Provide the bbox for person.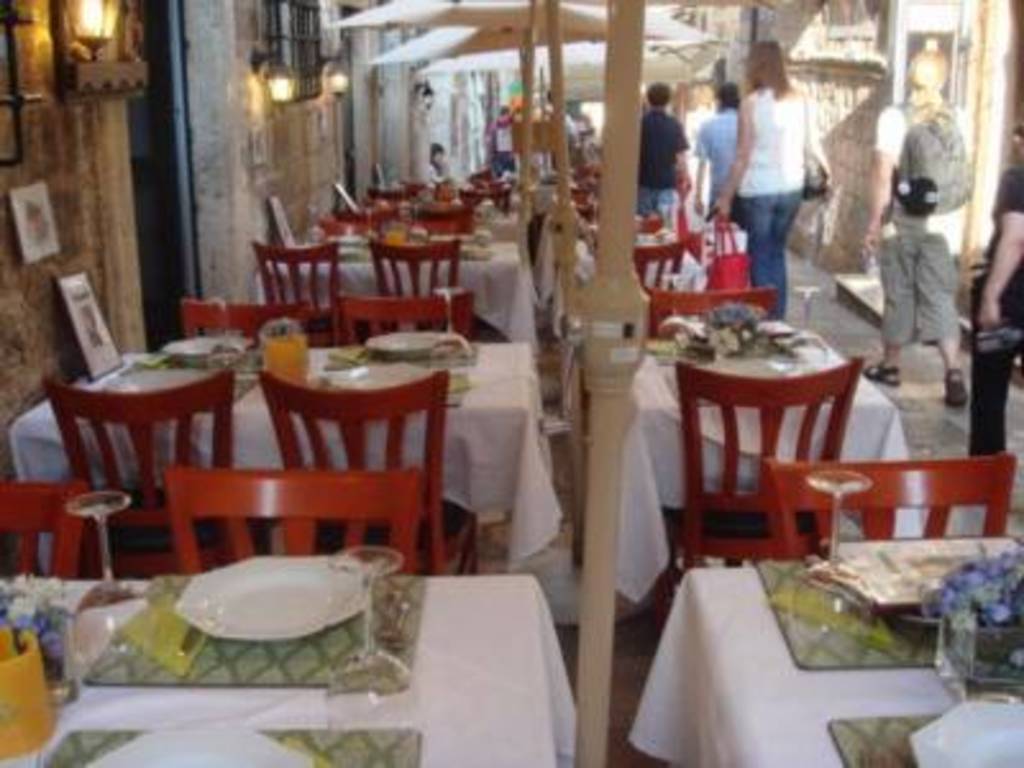
<box>543,84,586,195</box>.
